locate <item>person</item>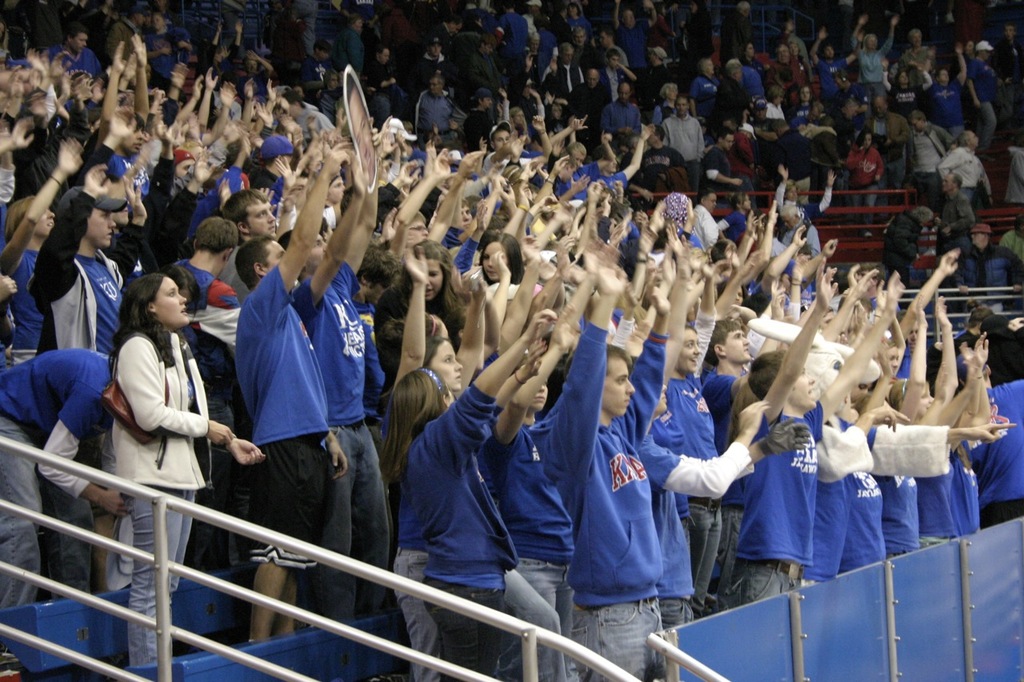
813, 118, 842, 193
